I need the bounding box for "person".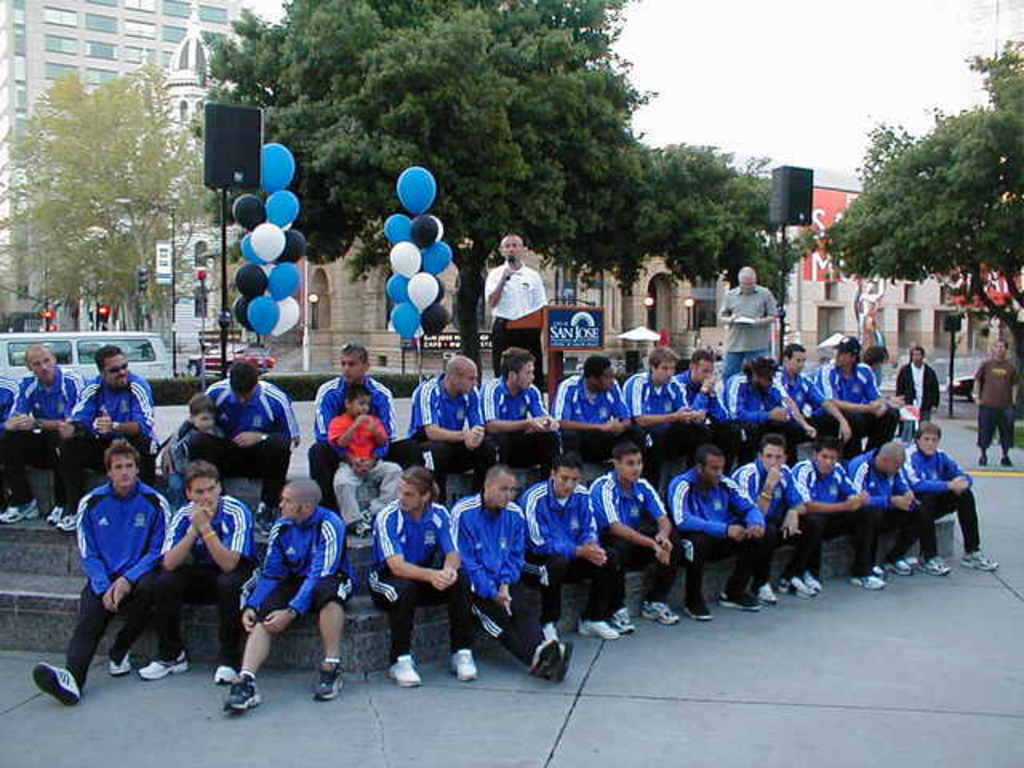
Here it is: Rect(163, 395, 216, 499).
